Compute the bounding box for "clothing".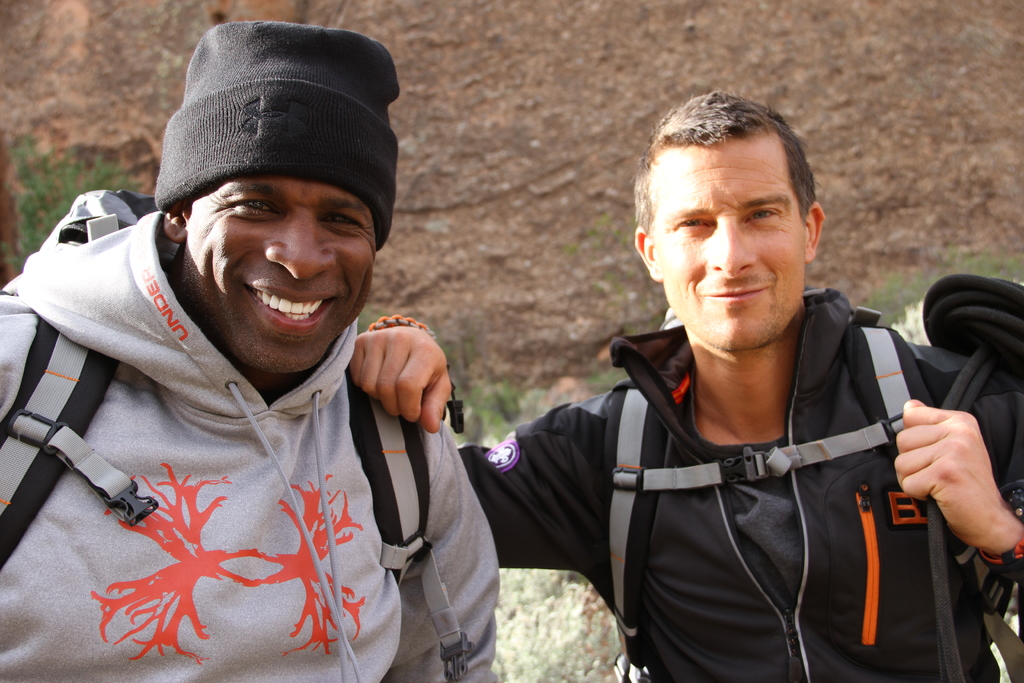
Rect(38, 245, 452, 671).
